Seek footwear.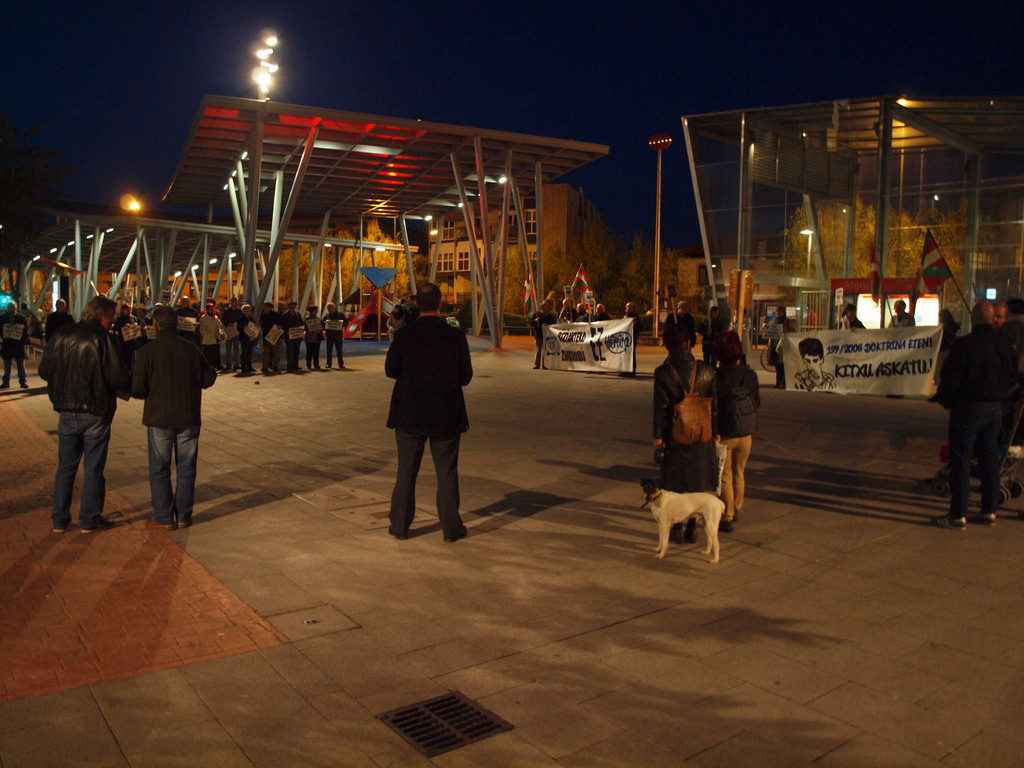
crop(18, 383, 28, 389).
